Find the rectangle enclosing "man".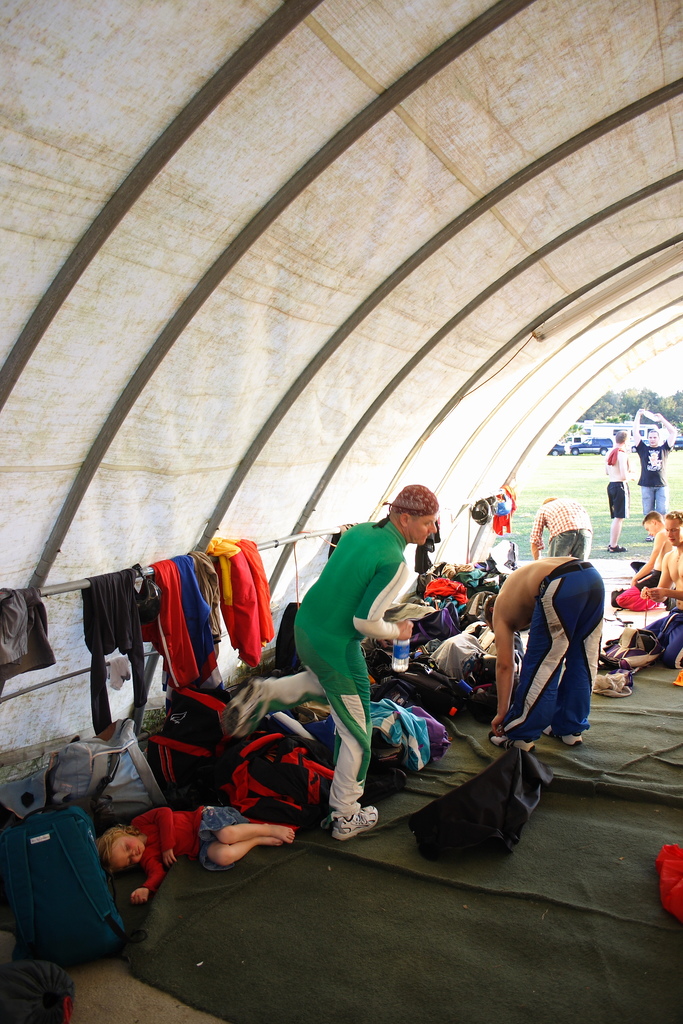
{"left": 481, "top": 554, "right": 605, "bottom": 753}.
